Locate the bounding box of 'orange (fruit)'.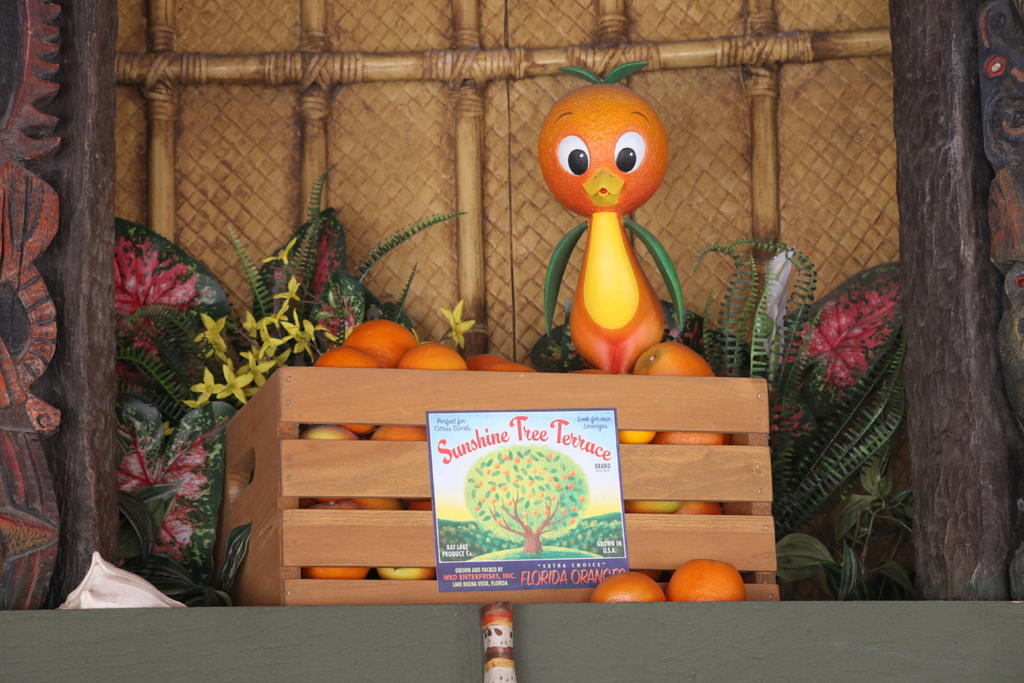
Bounding box: bbox=(374, 564, 437, 583).
